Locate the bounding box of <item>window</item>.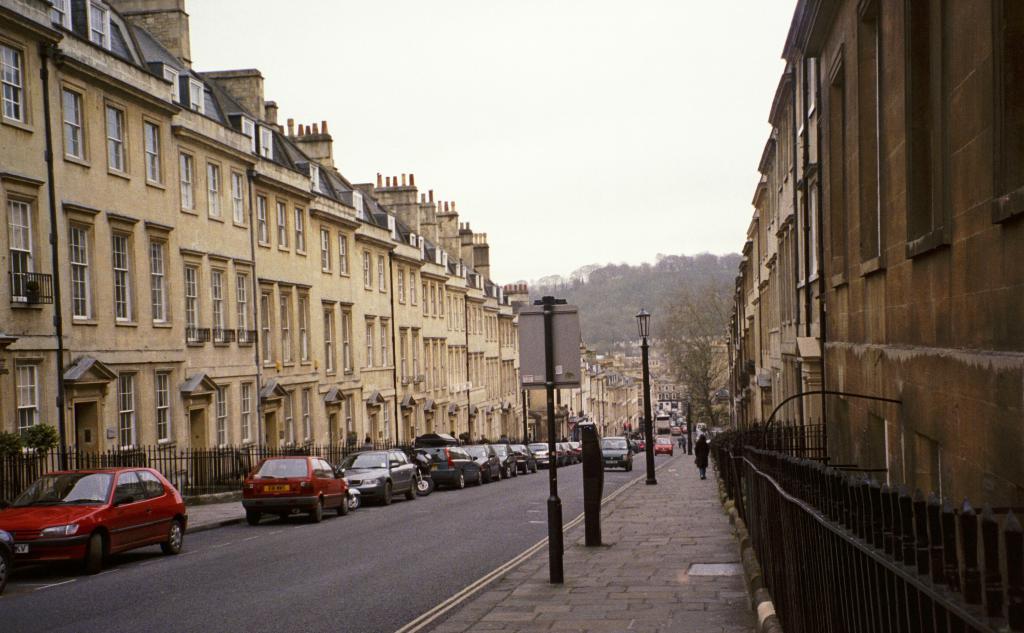
Bounding box: 283/386/298/447.
